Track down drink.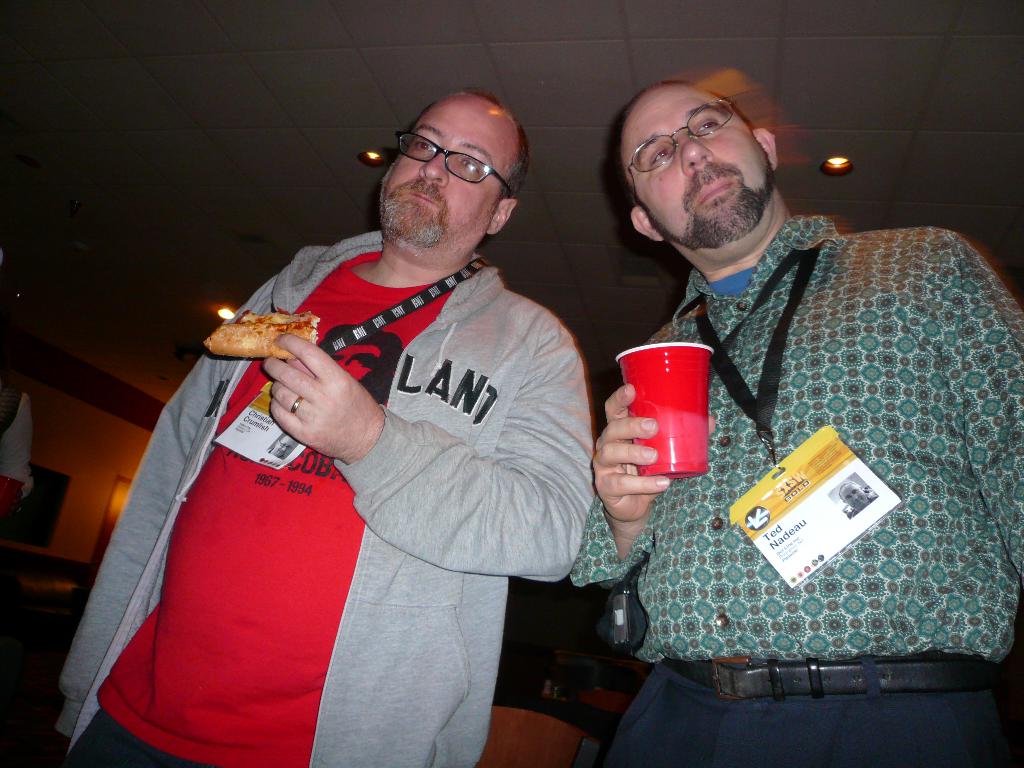
Tracked to 612,337,725,451.
